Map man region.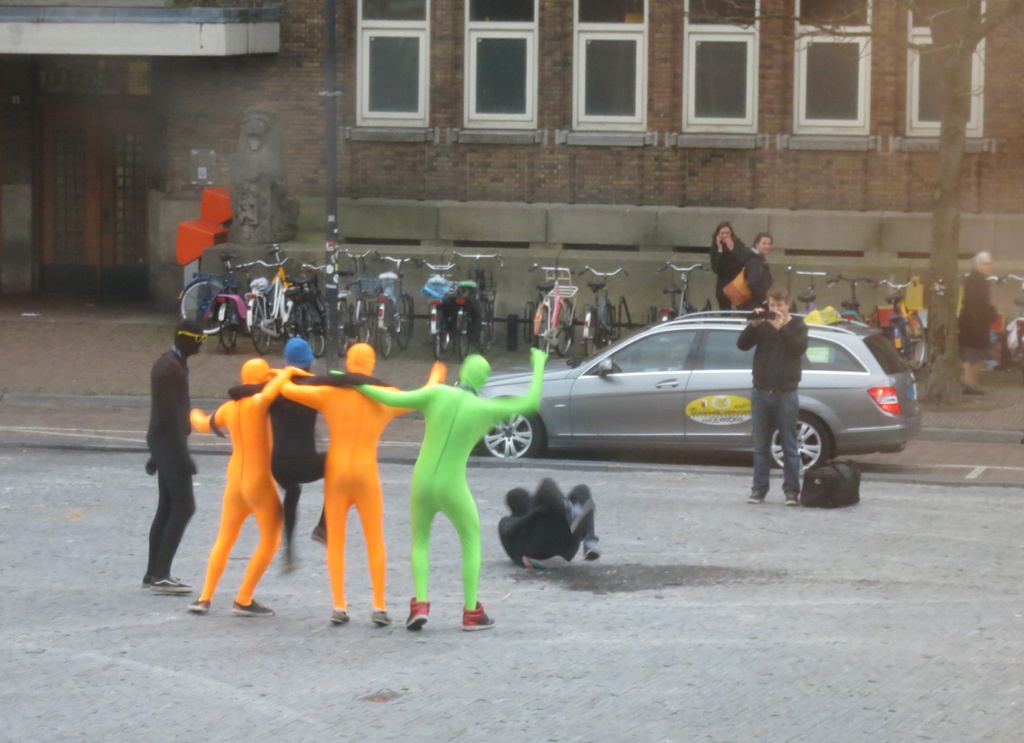
Mapped to box=[328, 343, 551, 637].
